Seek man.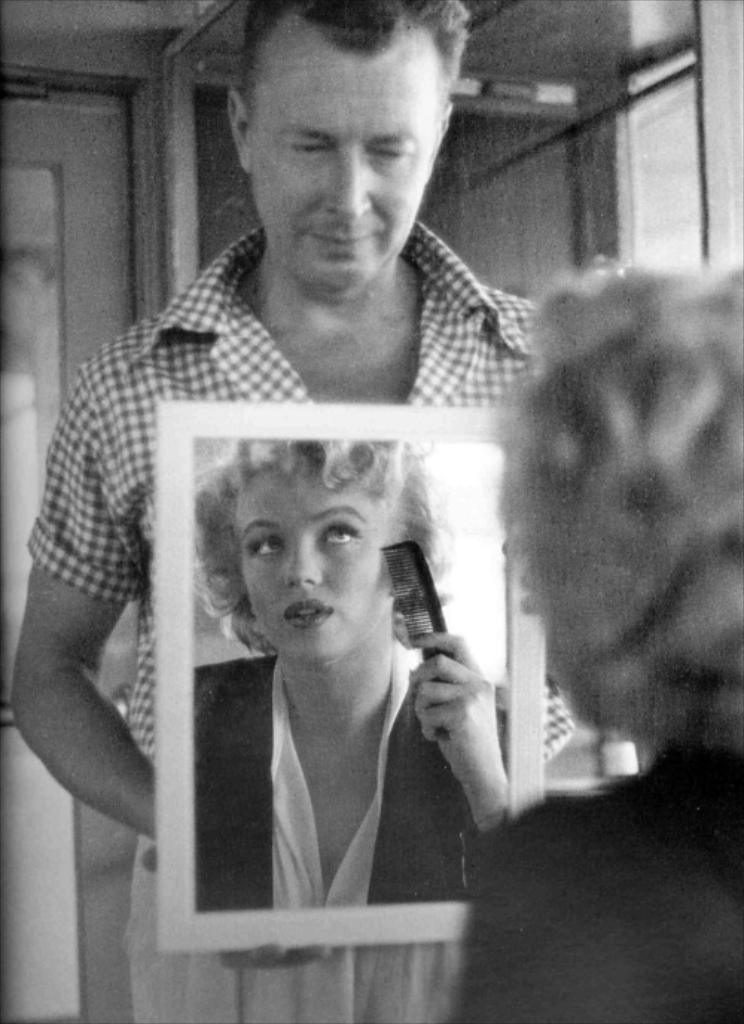
left=6, top=0, right=571, bottom=1023.
